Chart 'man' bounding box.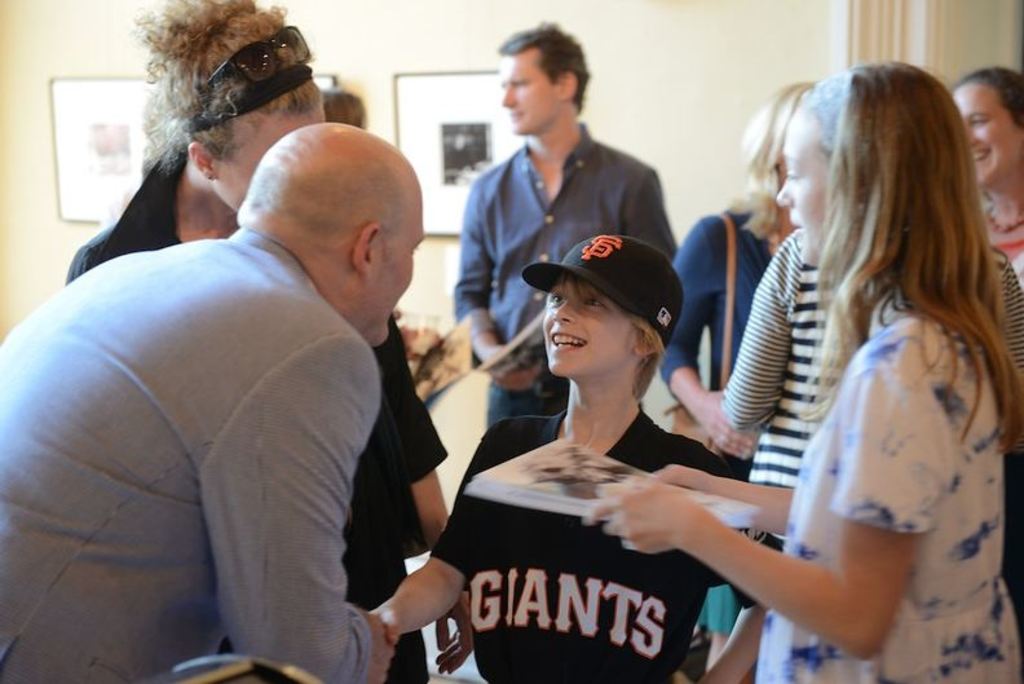
Charted: bbox=(449, 17, 684, 429).
